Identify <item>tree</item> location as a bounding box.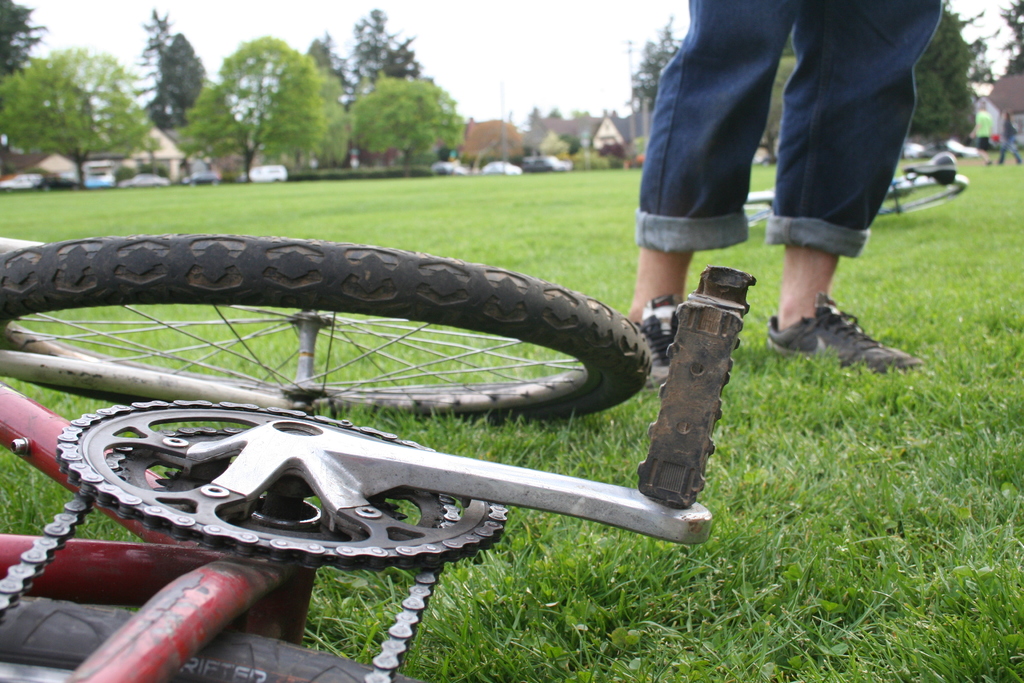
crop(291, 33, 374, 162).
